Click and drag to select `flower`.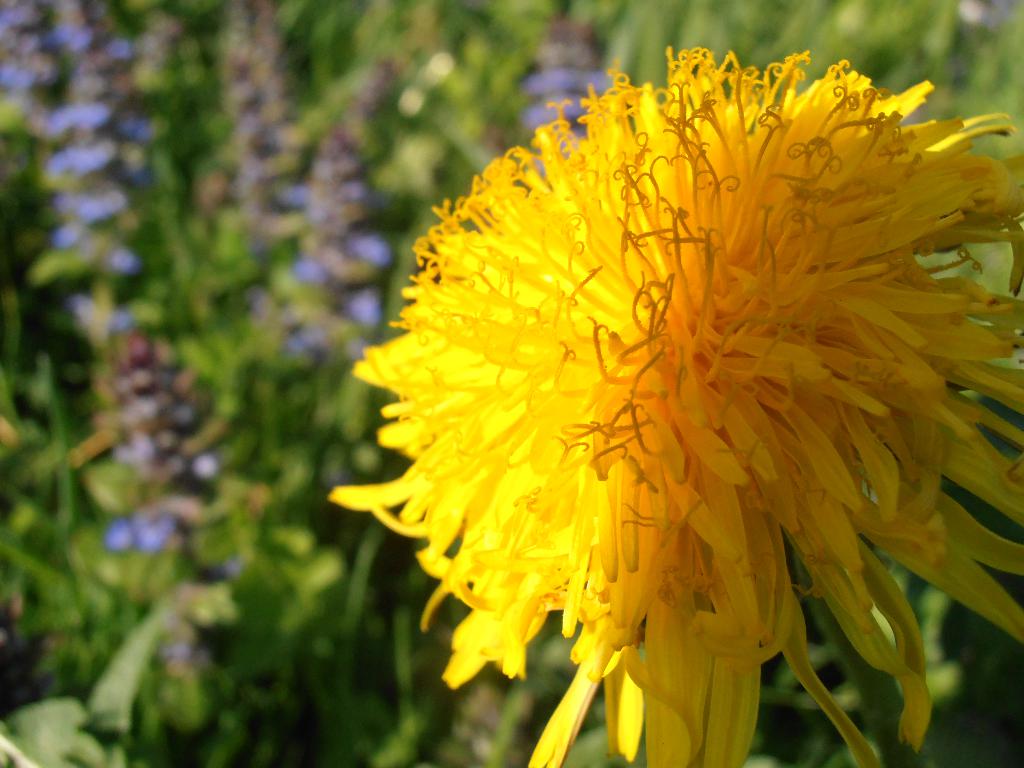
Selection: 313/13/989/767.
